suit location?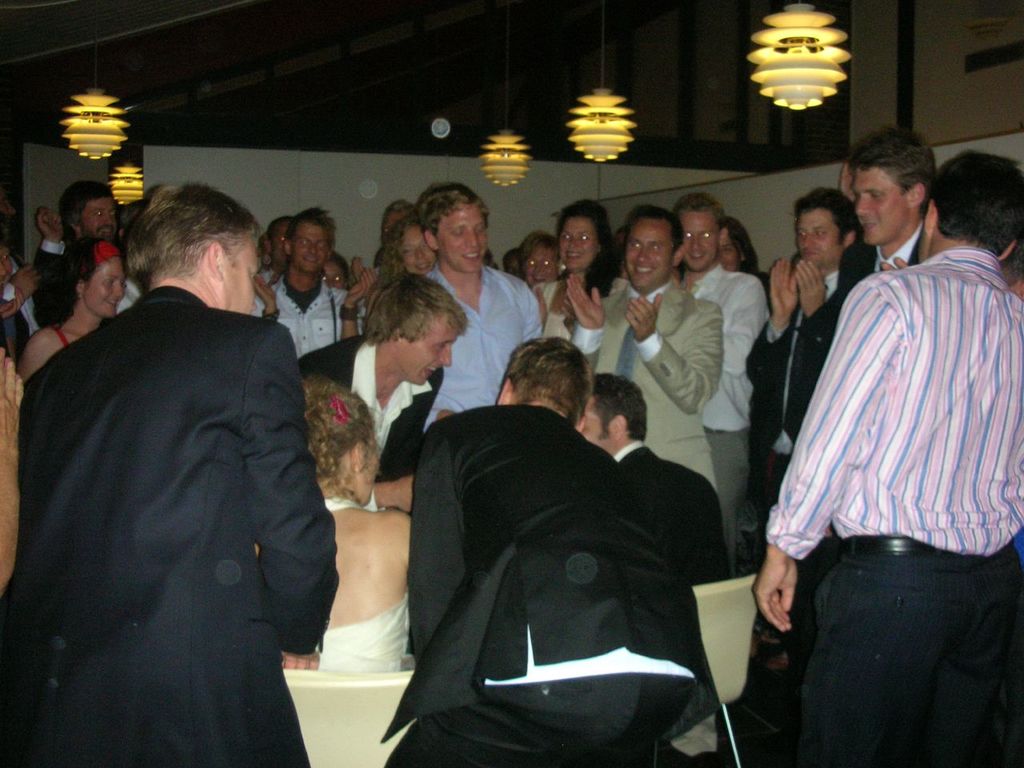
crop(298, 334, 449, 478)
